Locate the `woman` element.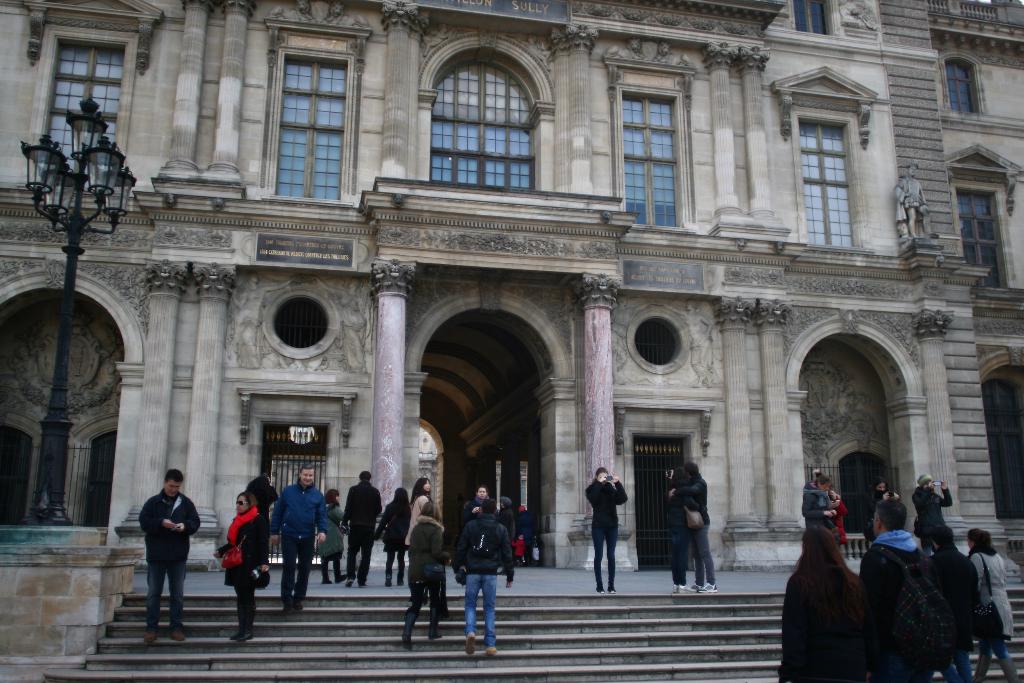
Element bbox: x1=372, y1=488, x2=412, y2=588.
